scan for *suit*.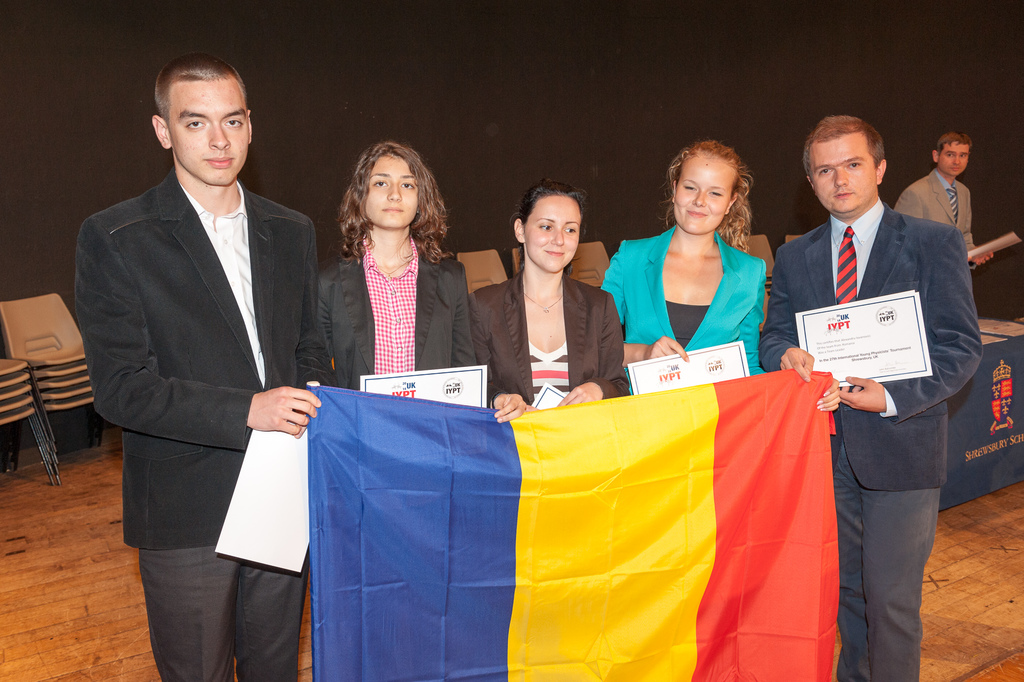
Scan result: bbox=(602, 227, 767, 382).
